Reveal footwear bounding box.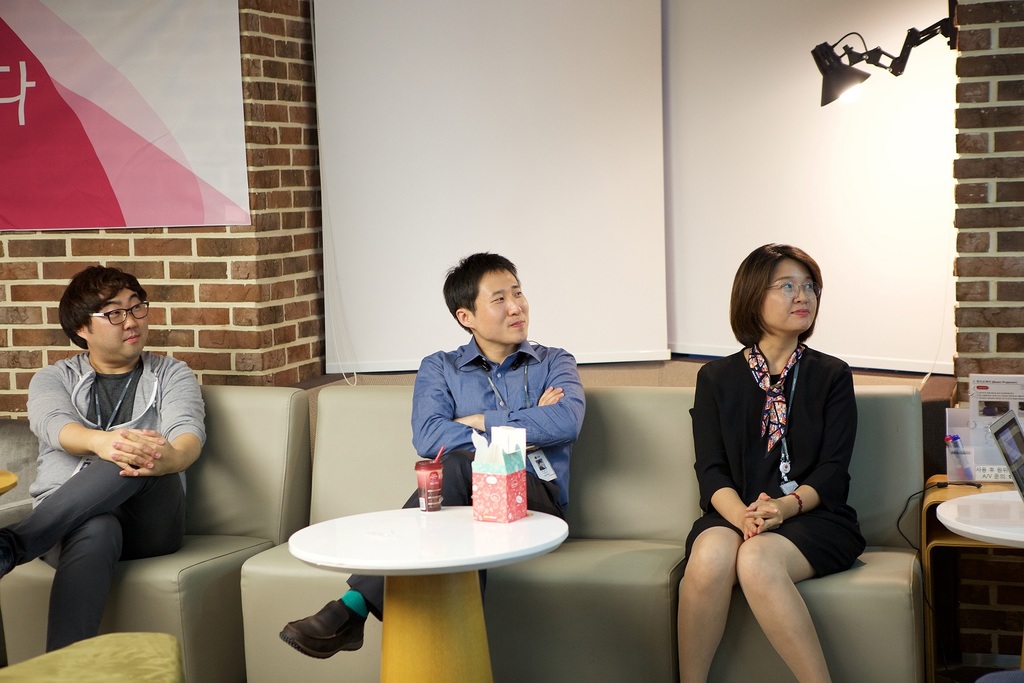
Revealed: x1=277, y1=600, x2=355, y2=667.
